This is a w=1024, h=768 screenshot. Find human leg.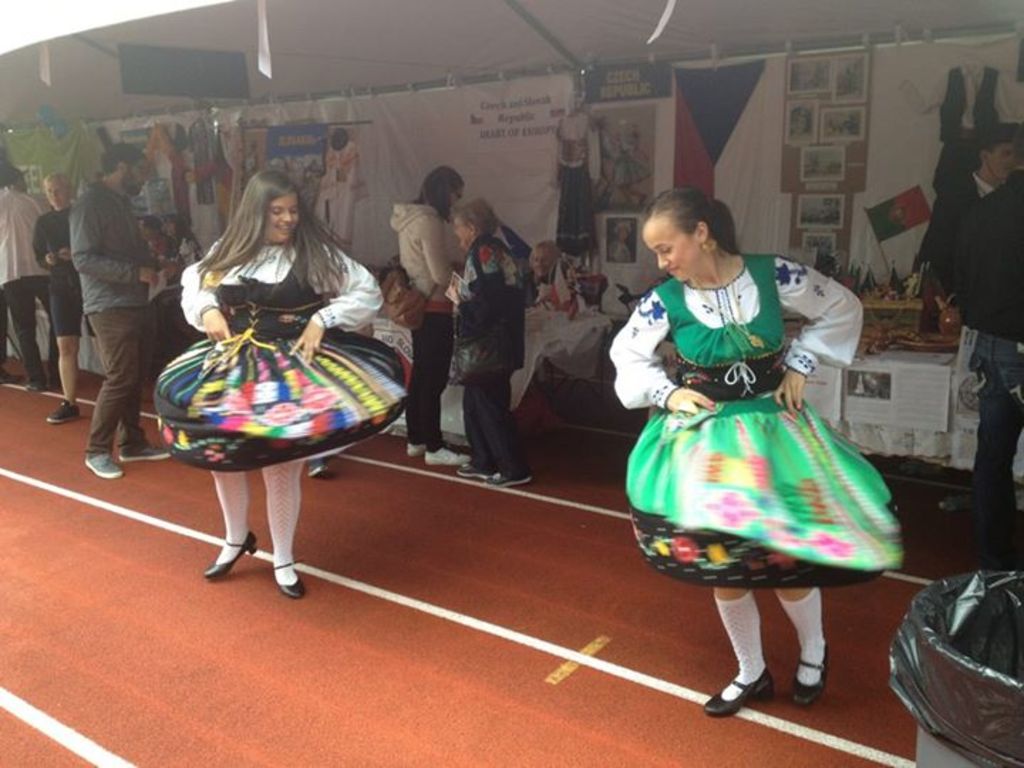
Bounding box: Rect(6, 273, 47, 388).
